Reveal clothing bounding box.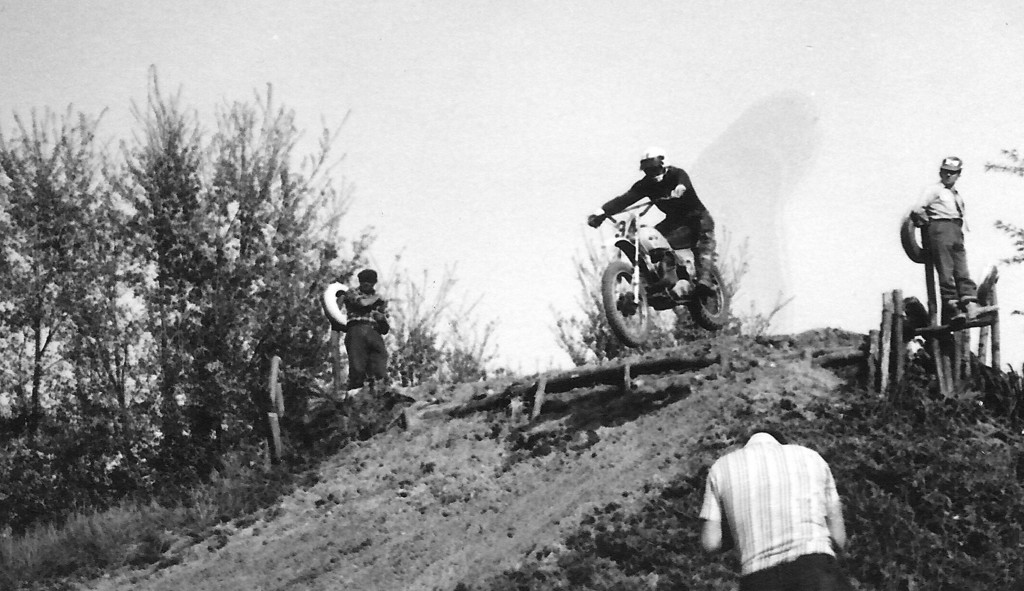
Revealed: [598,163,714,290].
